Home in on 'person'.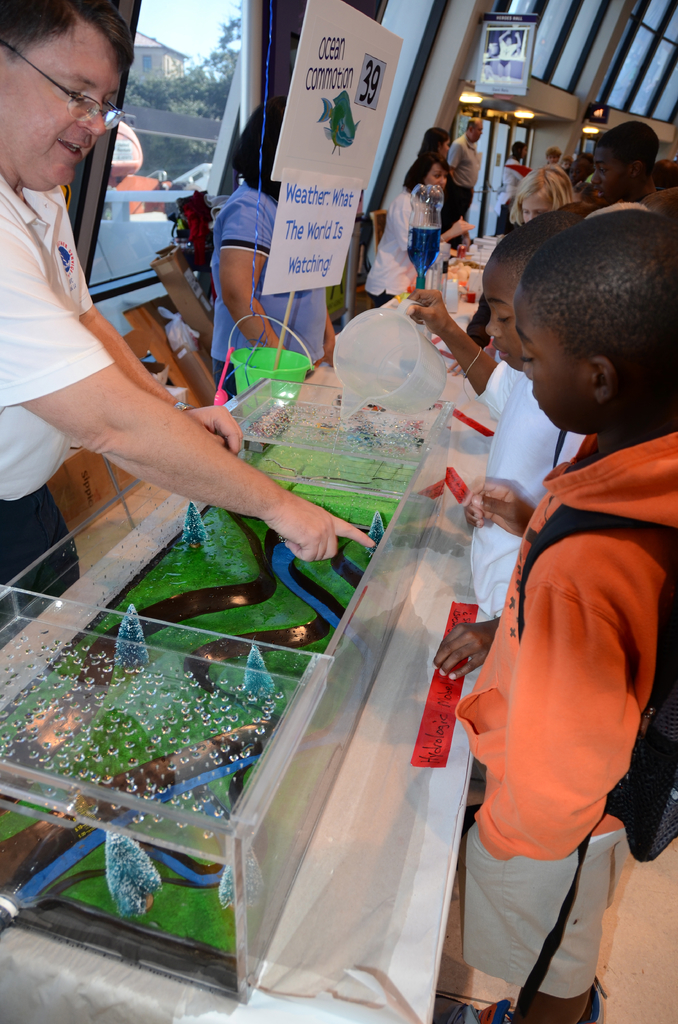
Homed in at [413,204,592,687].
